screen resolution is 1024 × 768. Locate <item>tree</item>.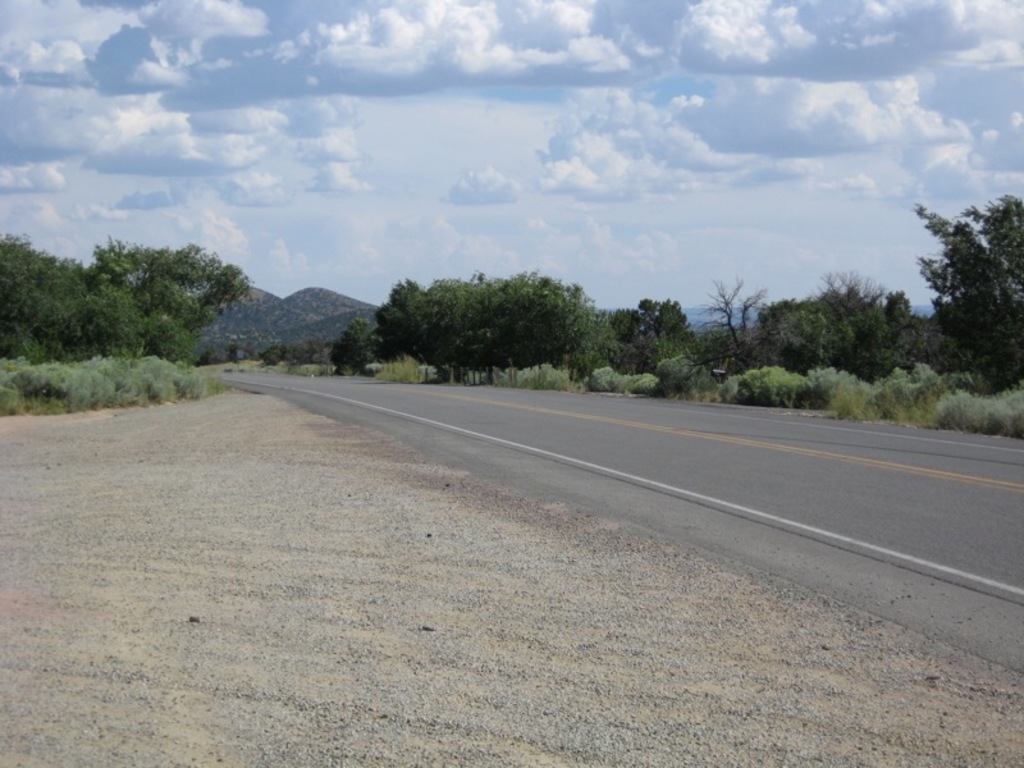
[left=918, top=205, right=1023, bottom=390].
